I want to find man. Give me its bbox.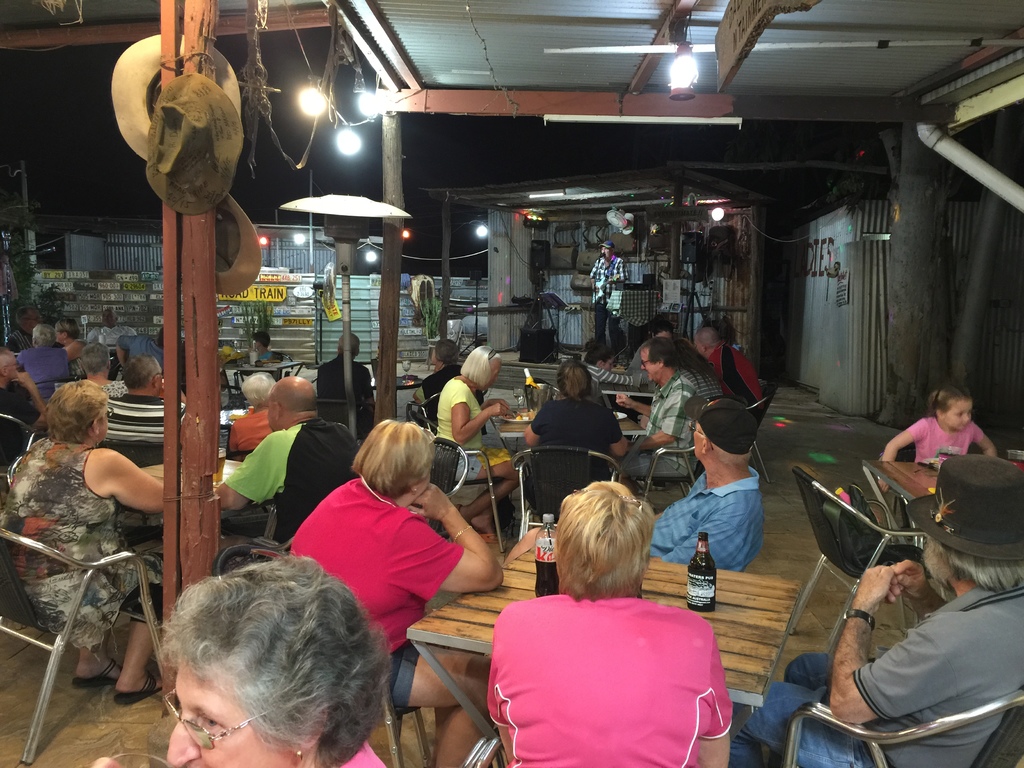
(88, 307, 144, 349).
